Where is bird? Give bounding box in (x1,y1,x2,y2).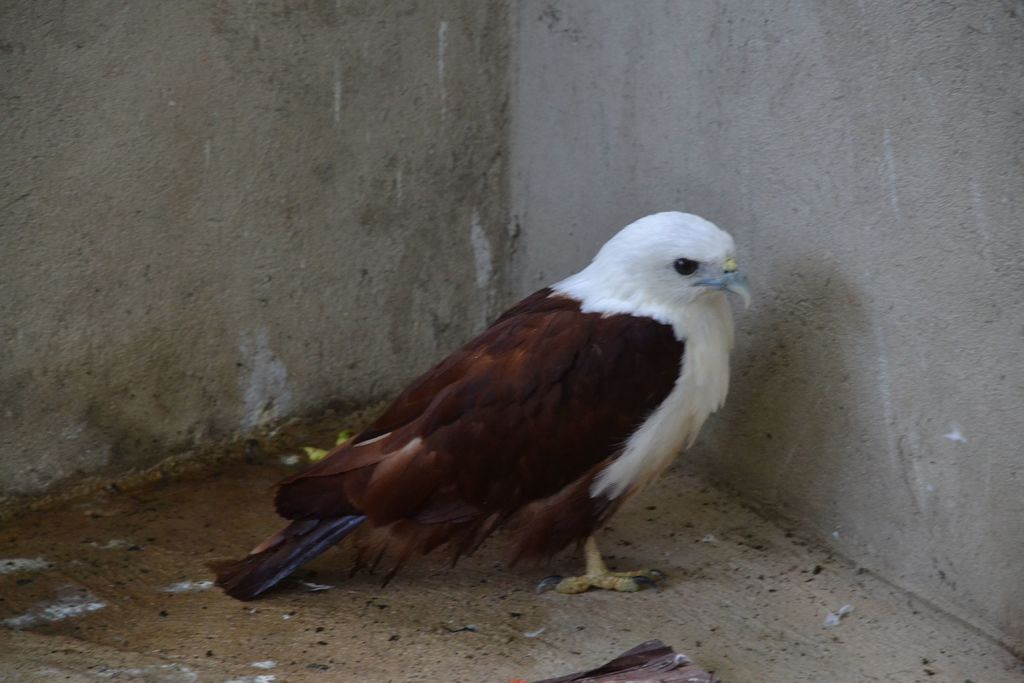
(194,210,753,627).
